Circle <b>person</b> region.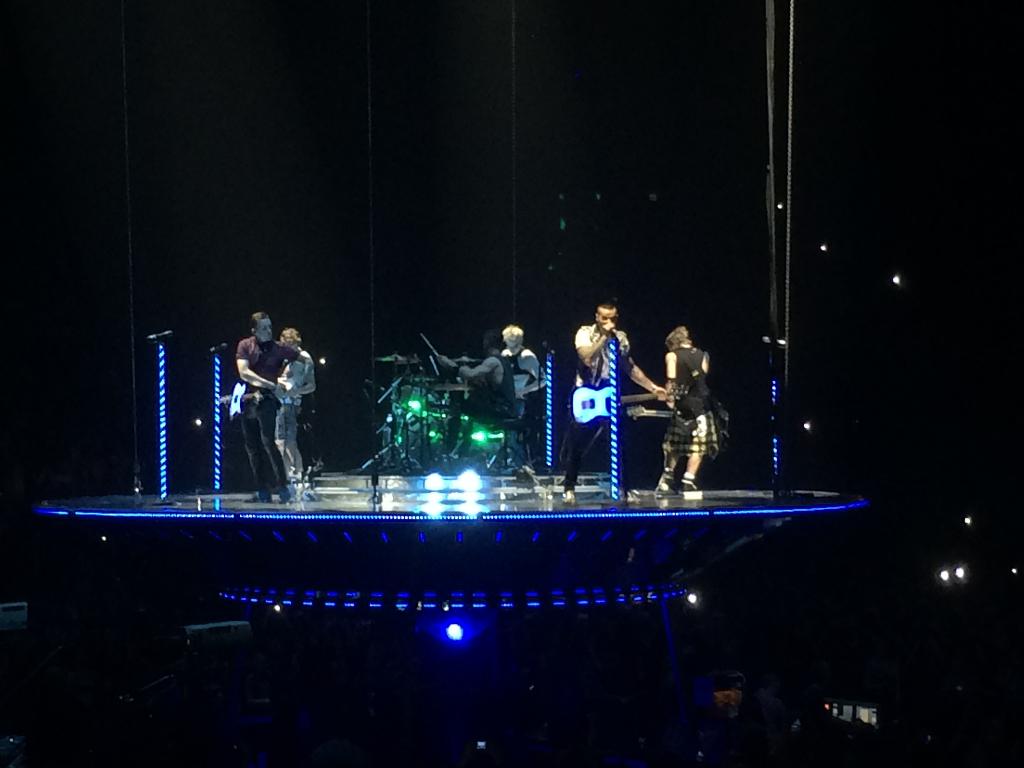
Region: {"left": 433, "top": 329, "right": 523, "bottom": 458}.
